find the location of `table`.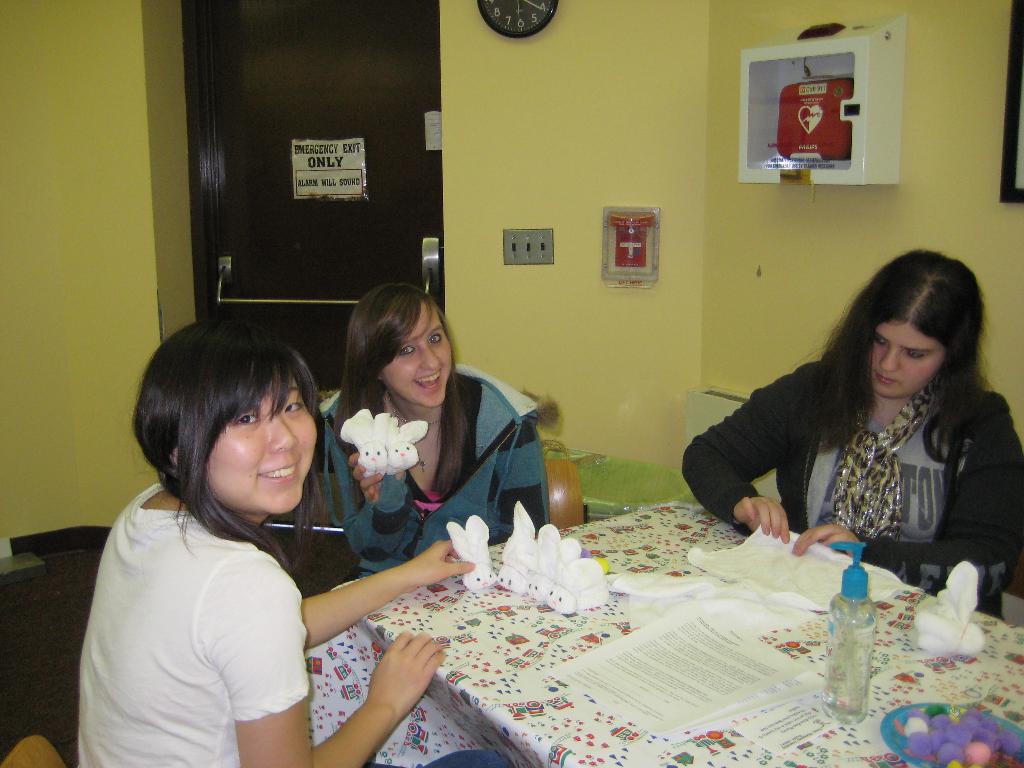
Location: (314, 493, 941, 741).
